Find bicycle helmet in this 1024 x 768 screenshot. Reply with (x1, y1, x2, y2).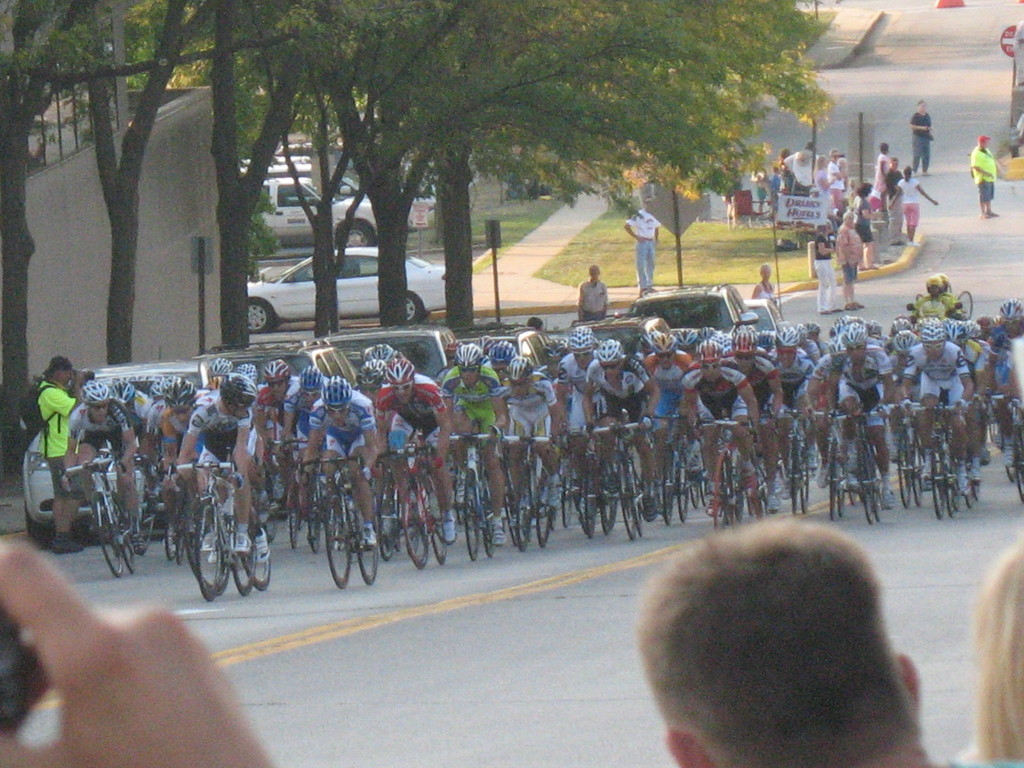
(456, 339, 481, 364).
